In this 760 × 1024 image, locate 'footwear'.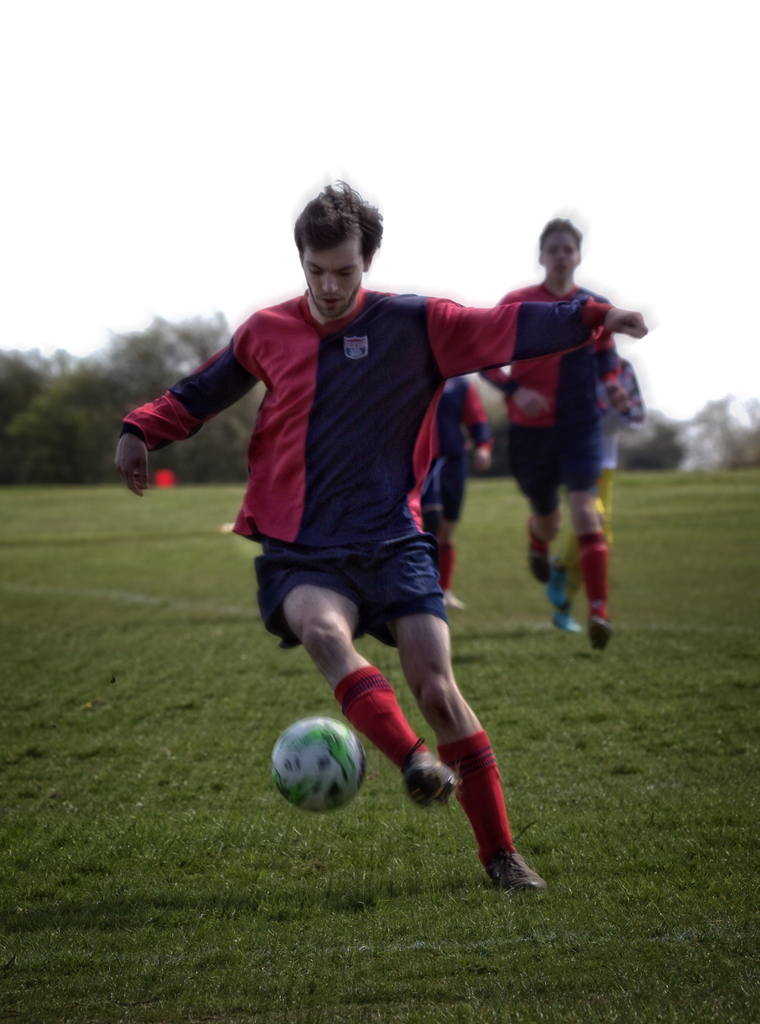
Bounding box: (400,750,463,803).
